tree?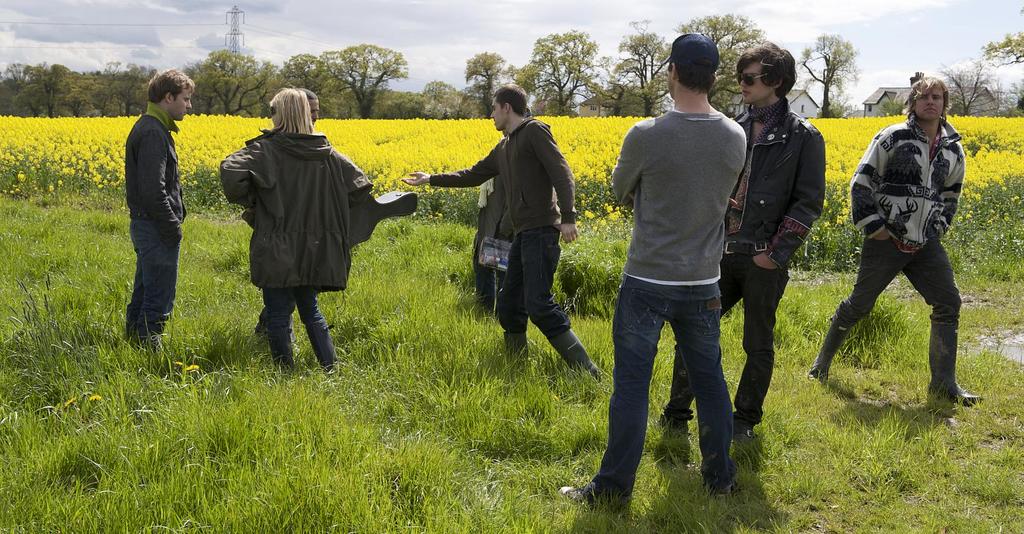
[left=0, top=54, right=44, bottom=115]
